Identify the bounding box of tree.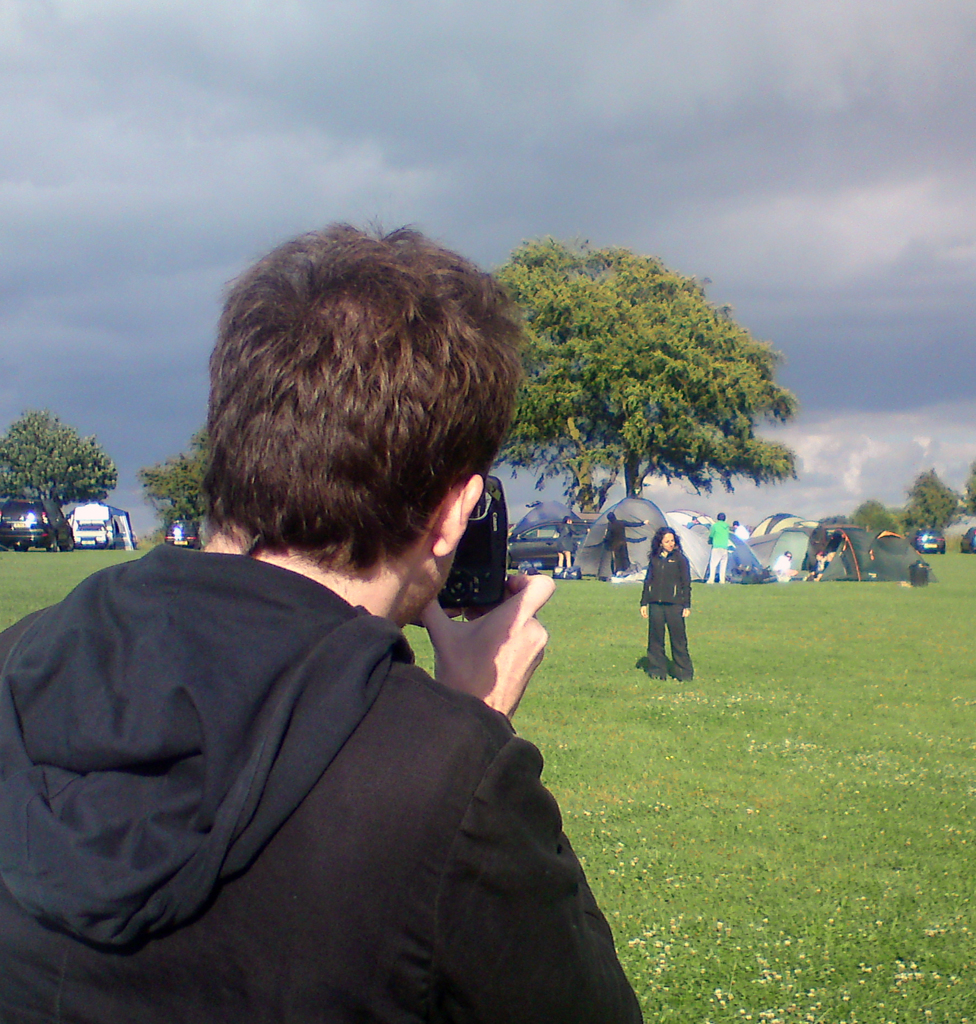
(left=136, top=424, right=213, bottom=535).
